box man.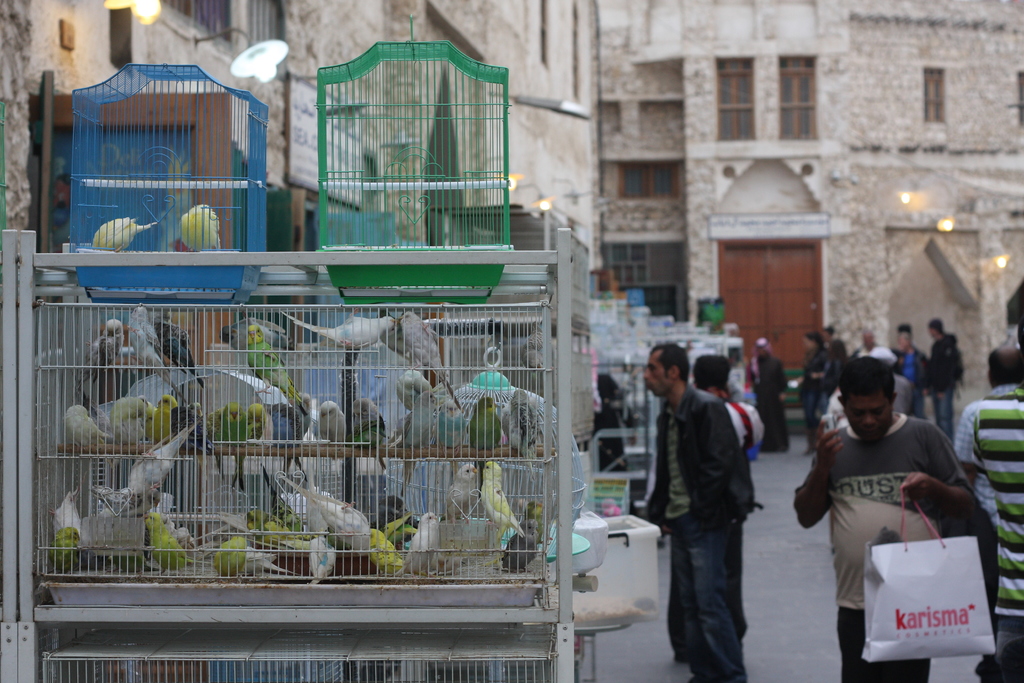
detection(950, 343, 1023, 526).
